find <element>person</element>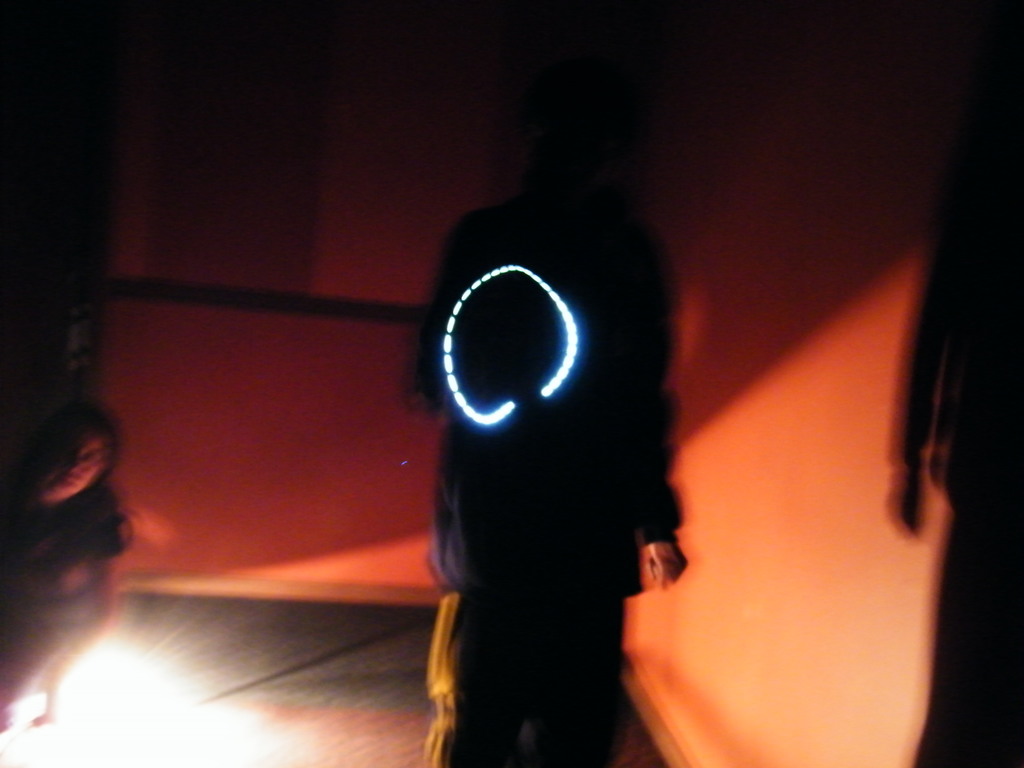
<box>0,399,136,732</box>
